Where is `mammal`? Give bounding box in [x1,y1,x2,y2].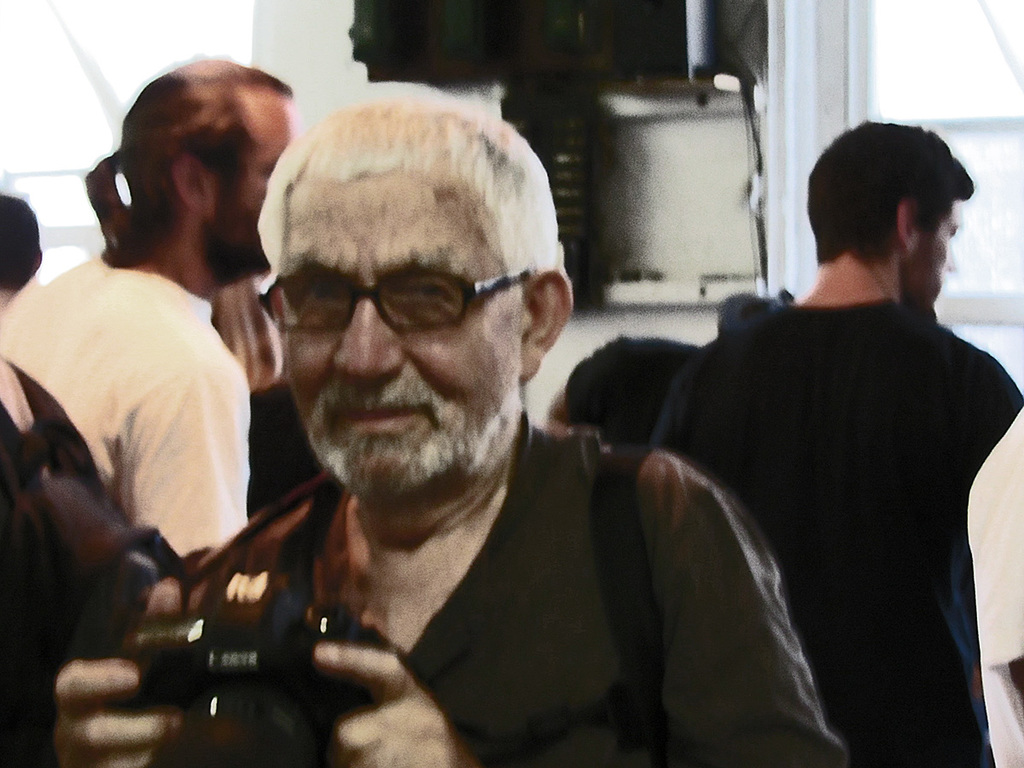
[0,52,294,563].
